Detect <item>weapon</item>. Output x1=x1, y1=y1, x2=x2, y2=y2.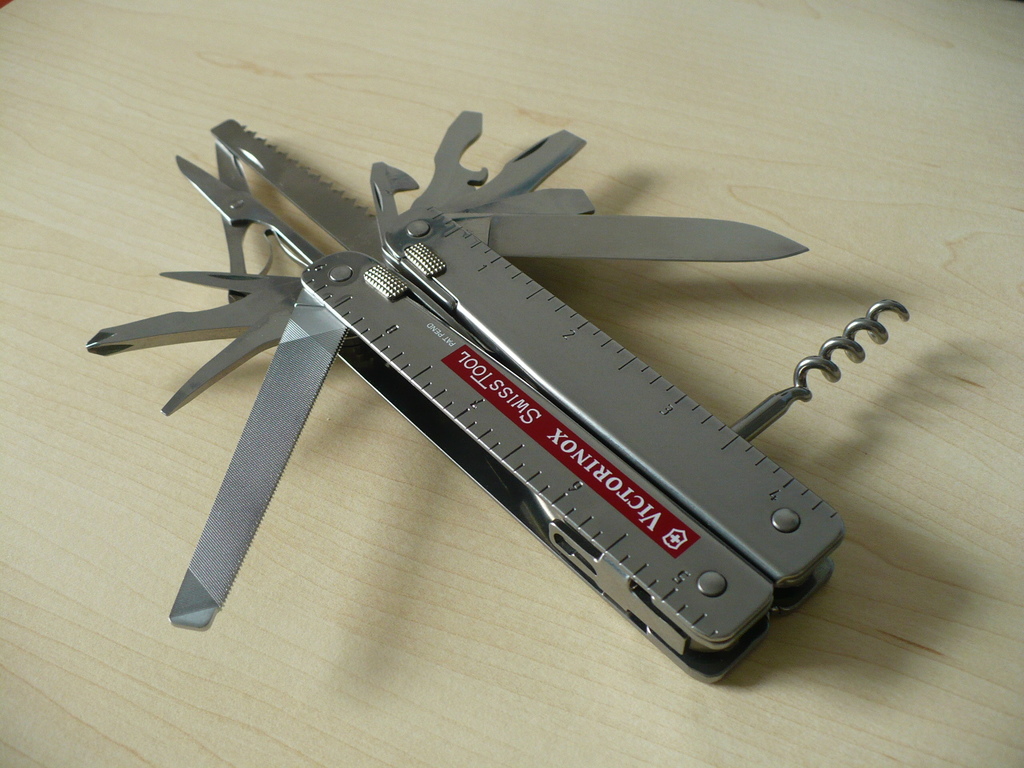
x1=97, y1=97, x2=886, y2=694.
